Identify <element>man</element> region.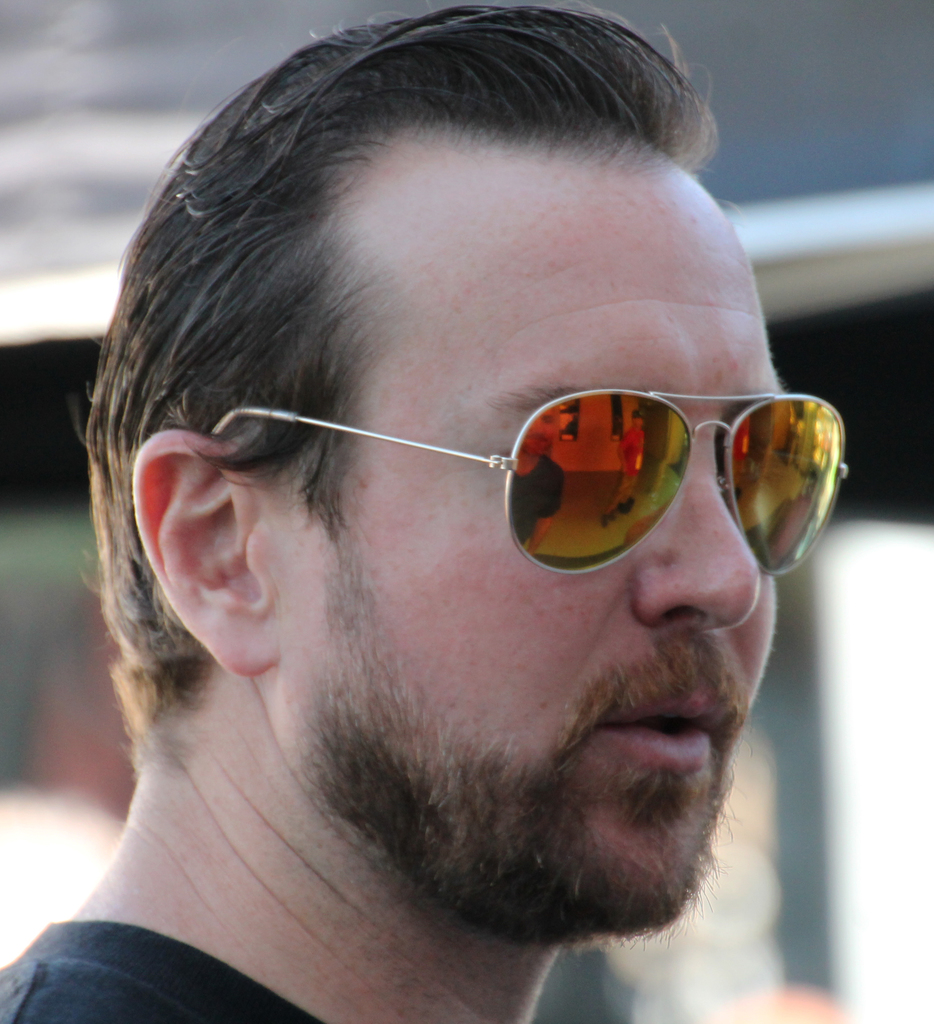
Region: <box>0,0,933,1023</box>.
